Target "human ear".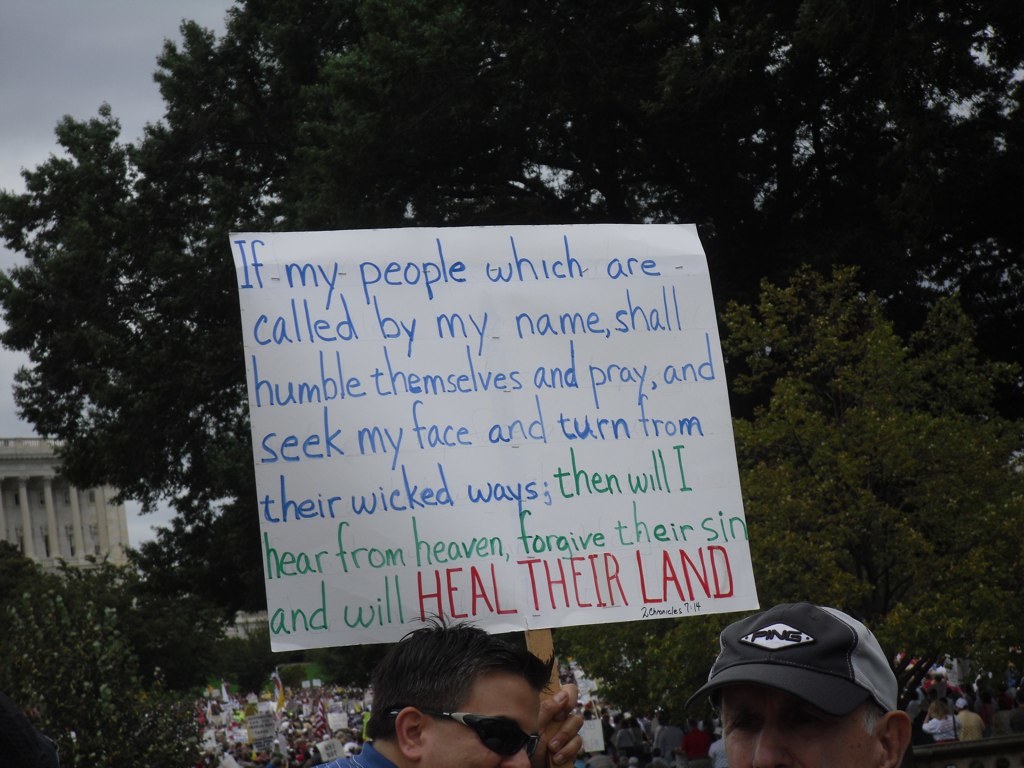
Target region: l=392, t=710, r=424, b=754.
